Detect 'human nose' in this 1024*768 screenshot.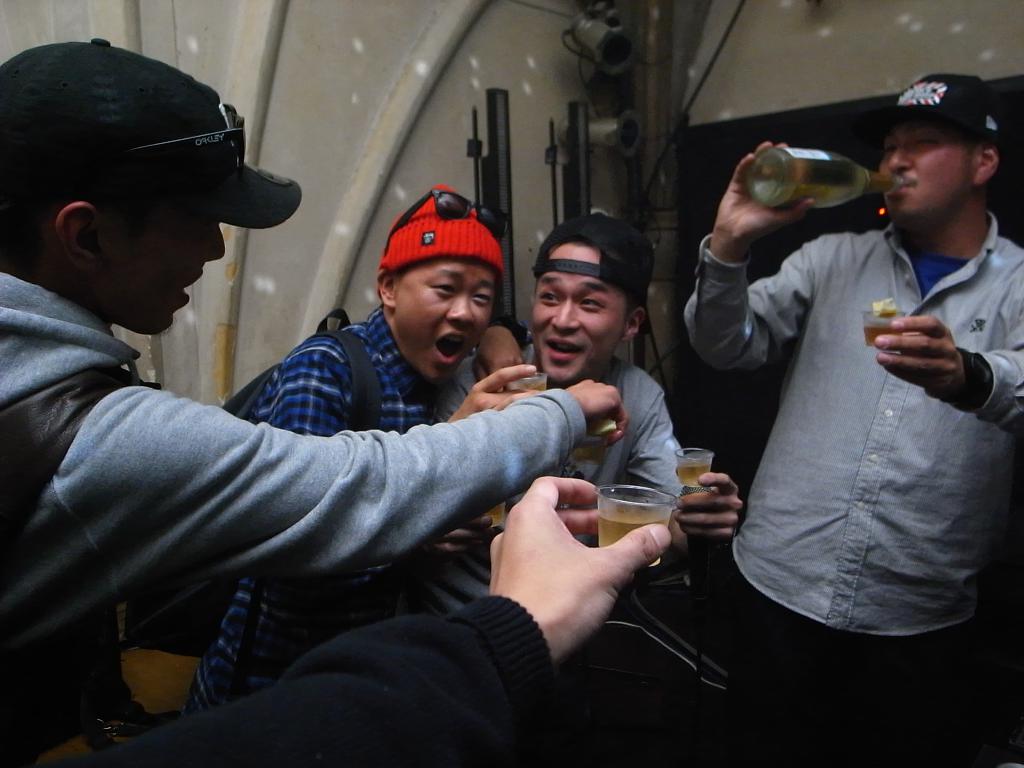
Detection: bbox=(551, 301, 576, 330).
